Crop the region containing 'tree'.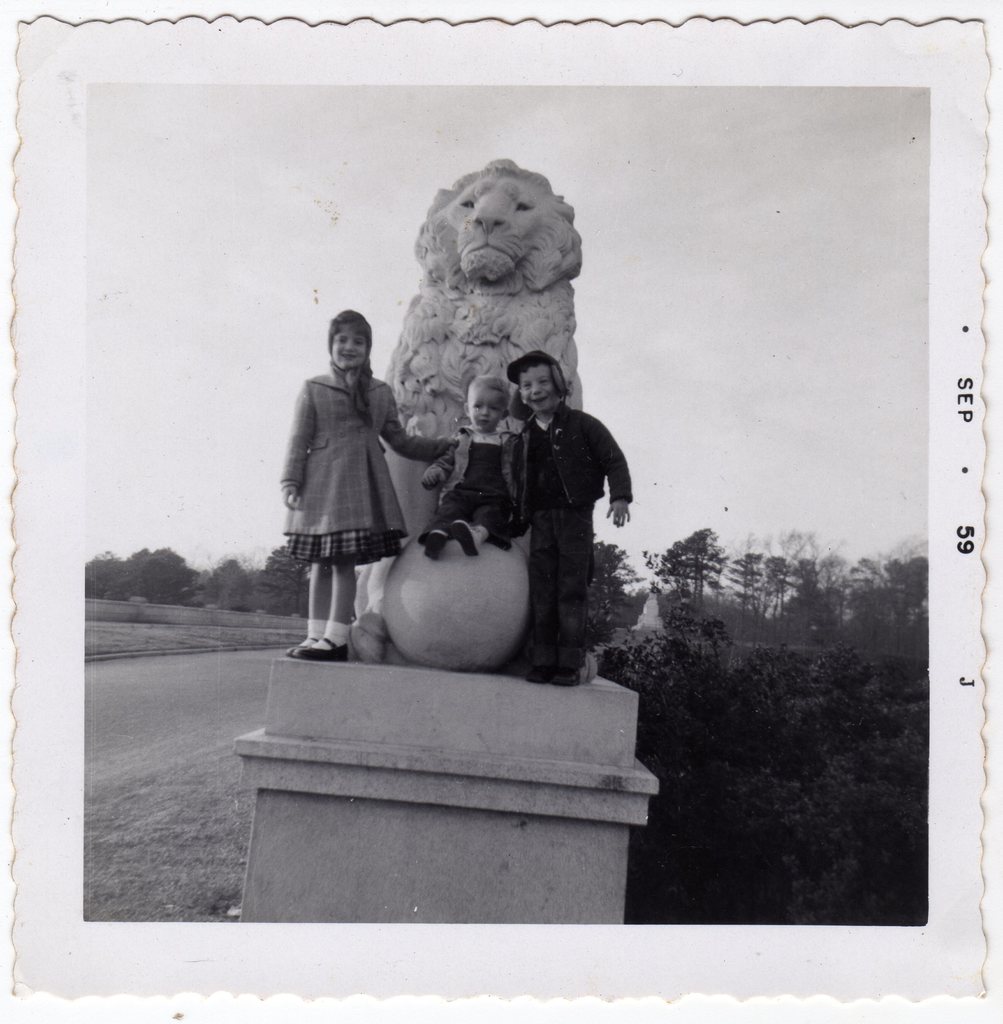
Crop region: bbox=(660, 528, 728, 618).
